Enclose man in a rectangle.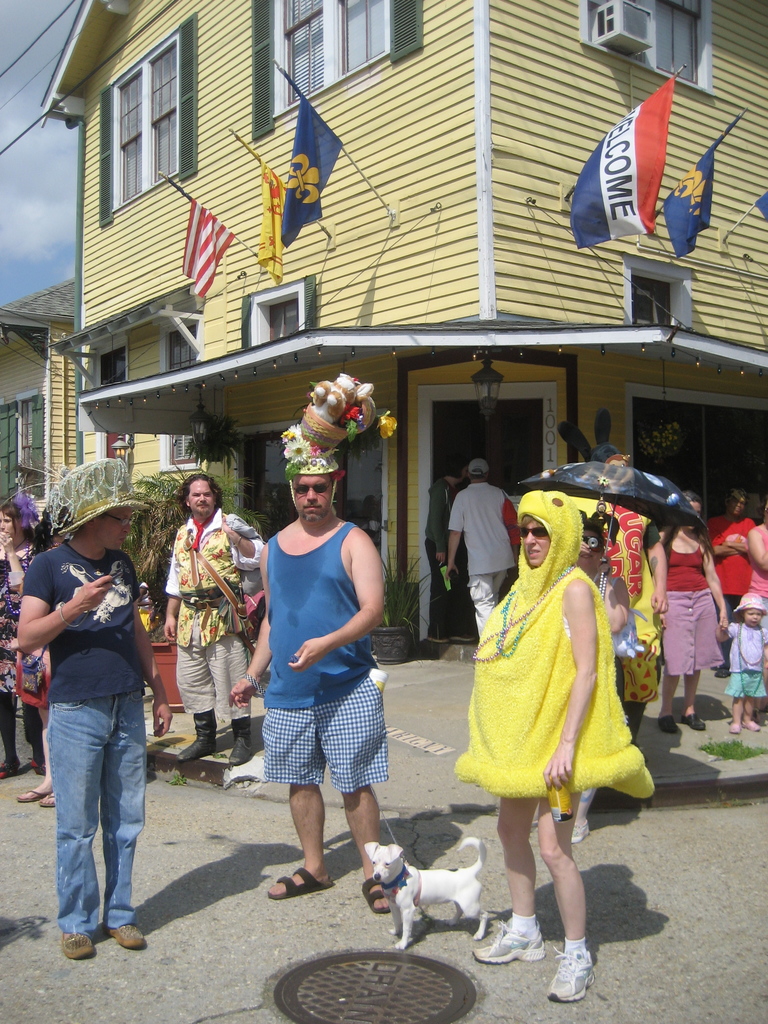
l=14, t=483, r=171, b=971.
